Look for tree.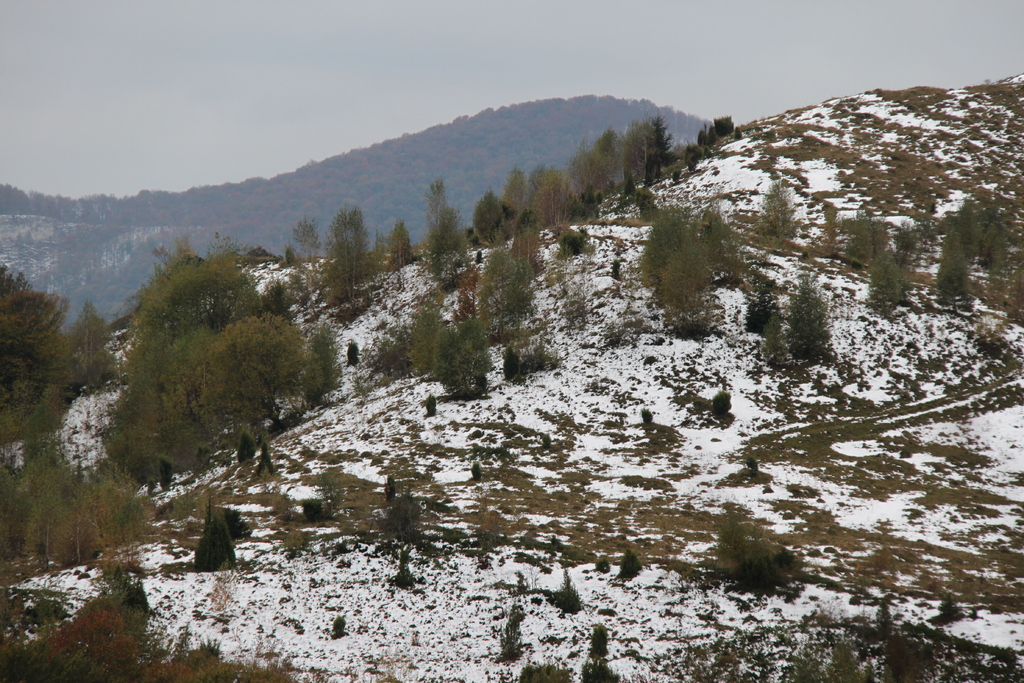
Found: box(506, 165, 532, 236).
